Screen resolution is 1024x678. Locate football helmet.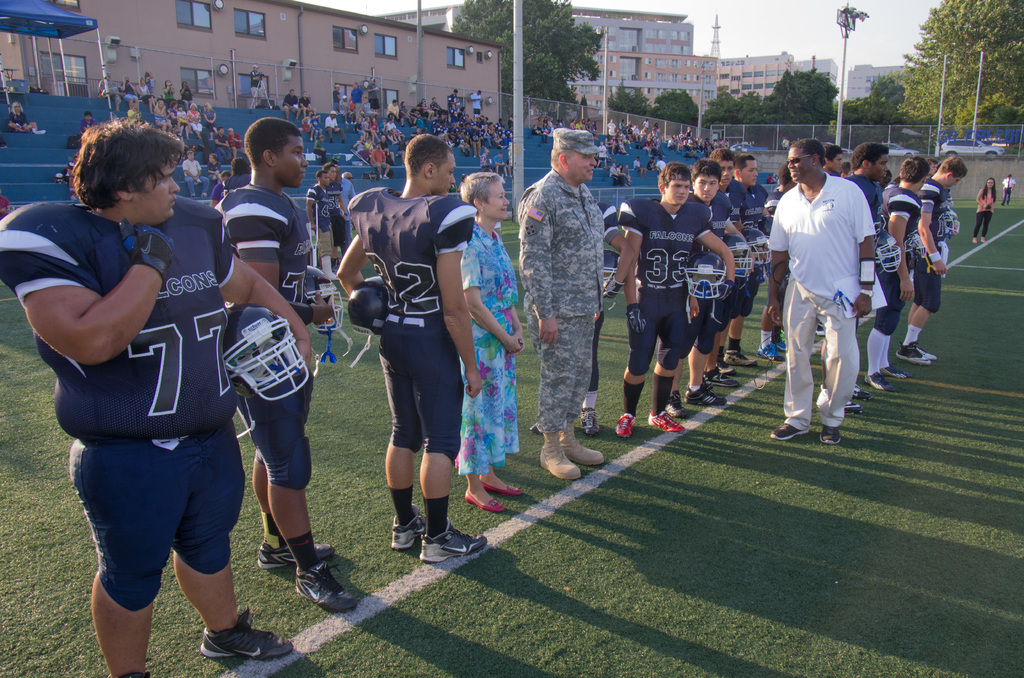
(left=223, top=305, right=310, bottom=427).
